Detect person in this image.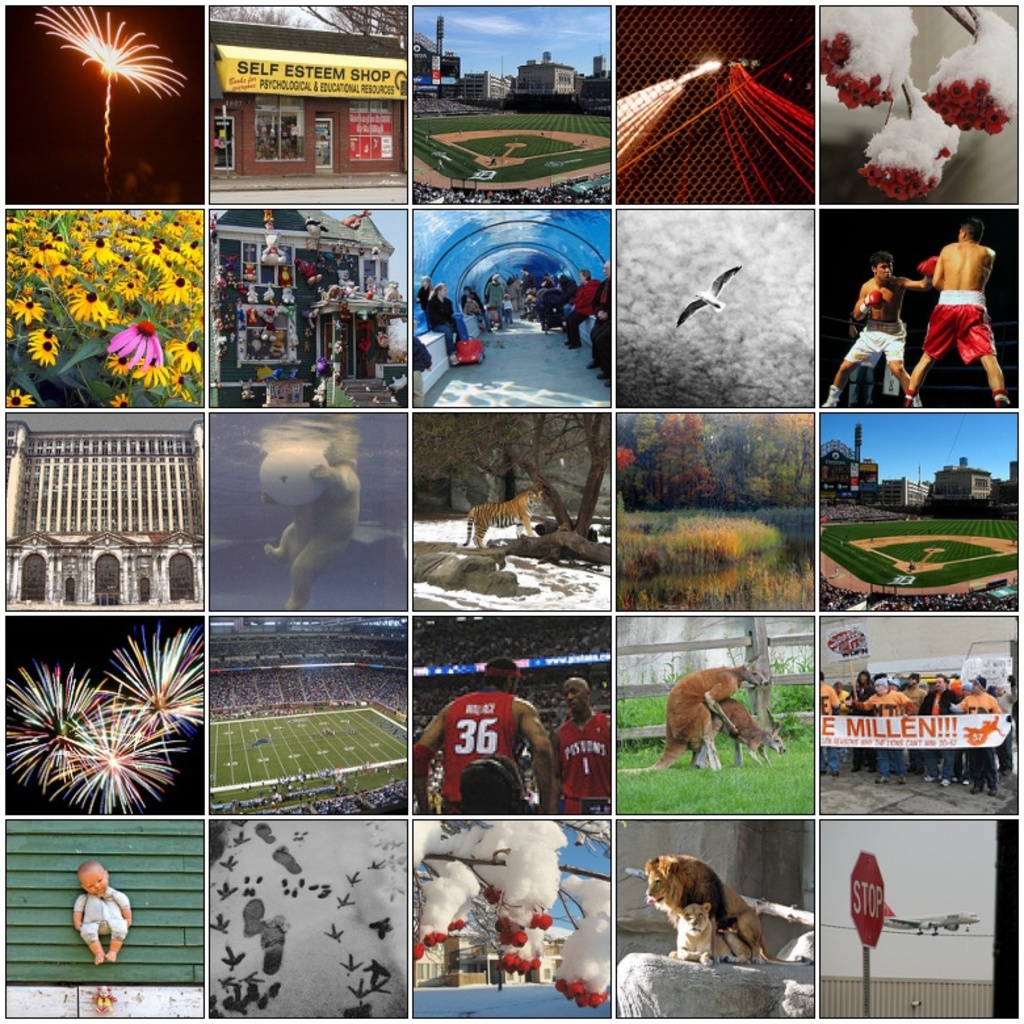
Detection: select_region(541, 664, 612, 818).
